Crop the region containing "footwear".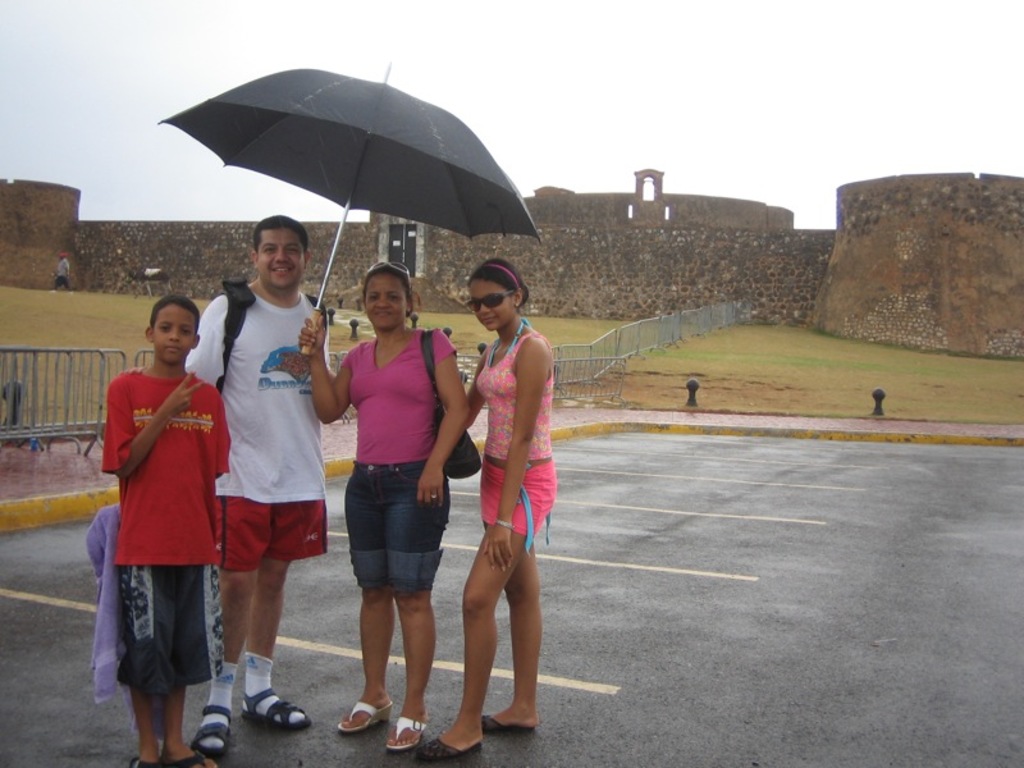
Crop region: <region>241, 692, 314, 733</region>.
